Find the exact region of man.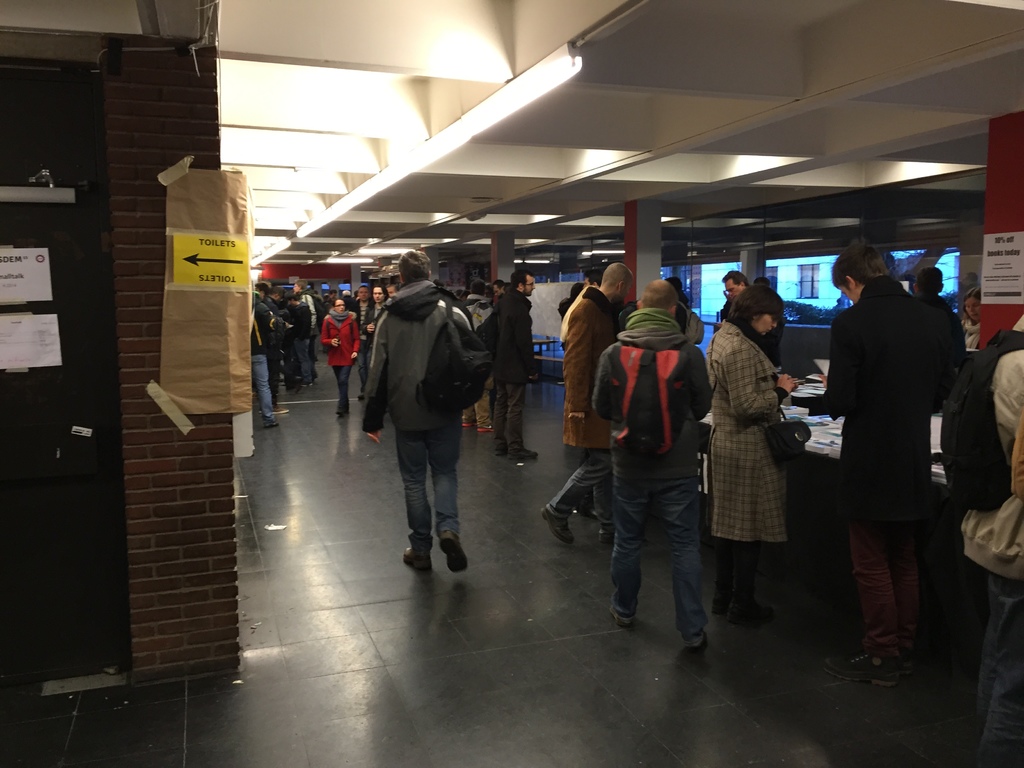
Exact region: bbox(285, 289, 319, 384).
